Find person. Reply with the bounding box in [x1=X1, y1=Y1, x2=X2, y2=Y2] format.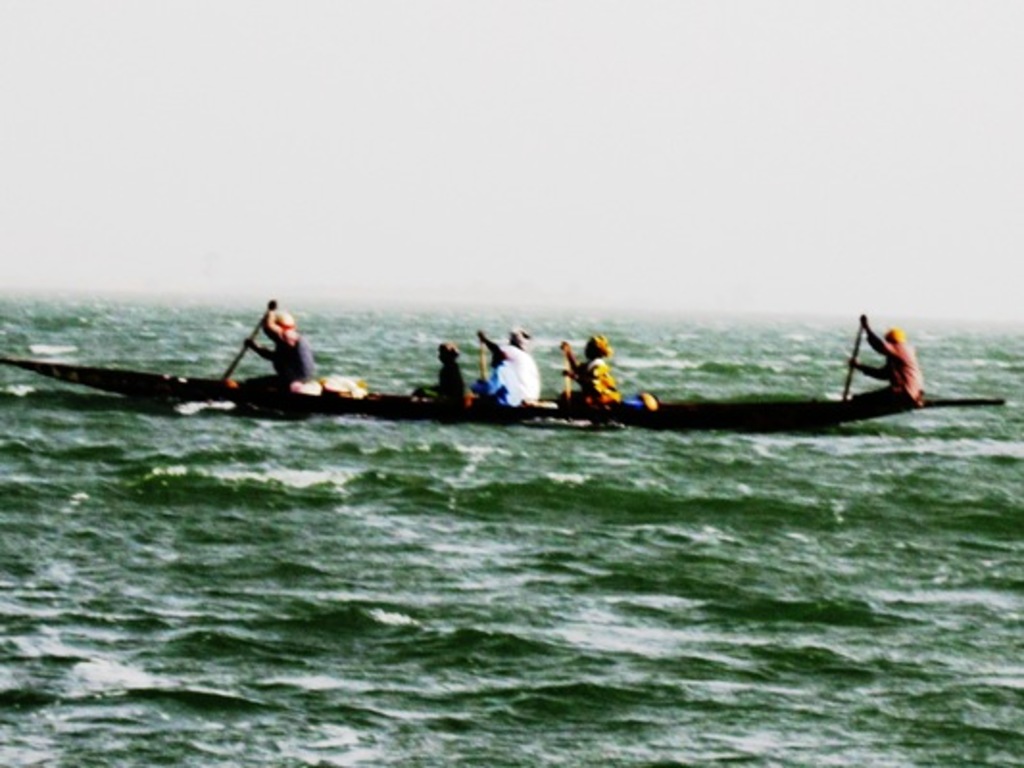
[x1=409, y1=338, x2=467, y2=407].
